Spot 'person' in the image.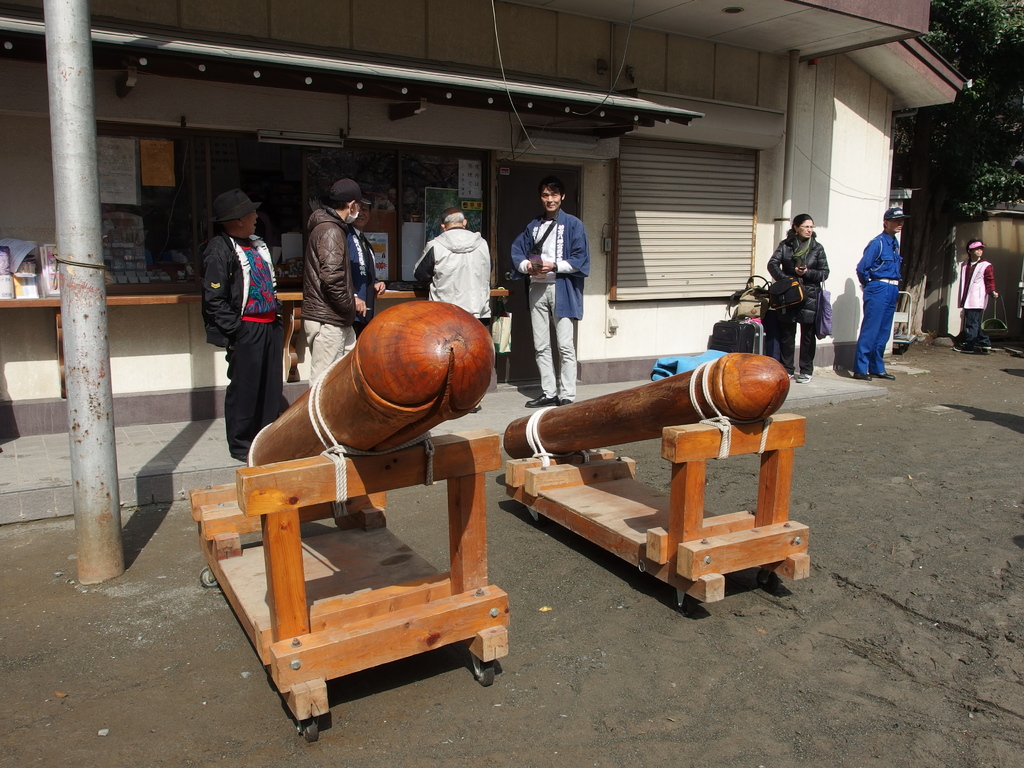
'person' found at l=298, t=172, r=381, b=395.
